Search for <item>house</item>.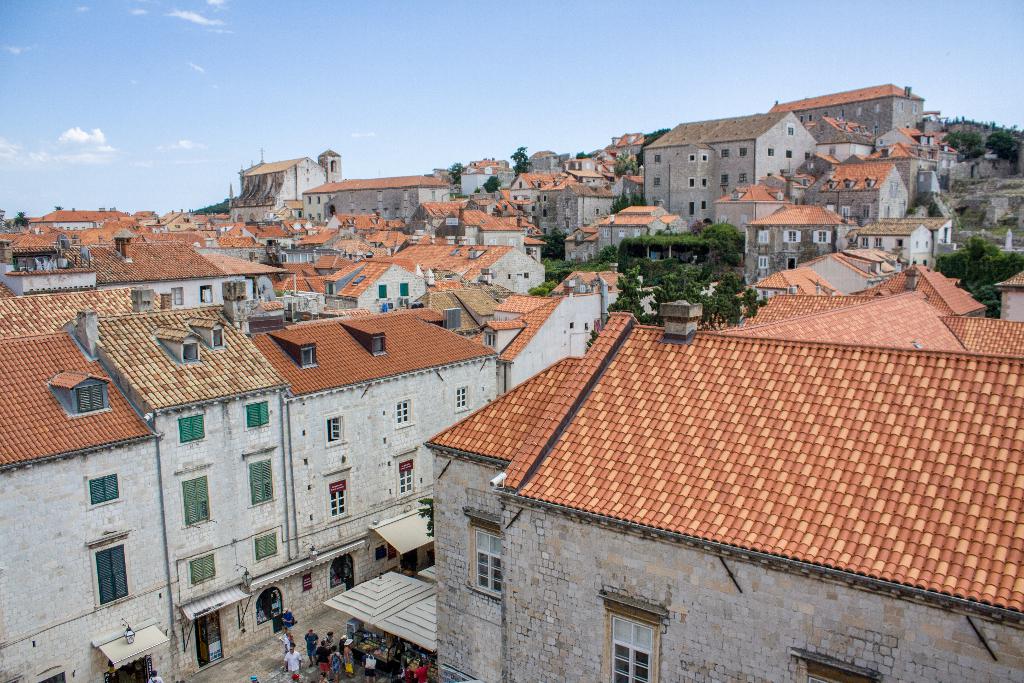
Found at locate(0, 302, 507, 668).
